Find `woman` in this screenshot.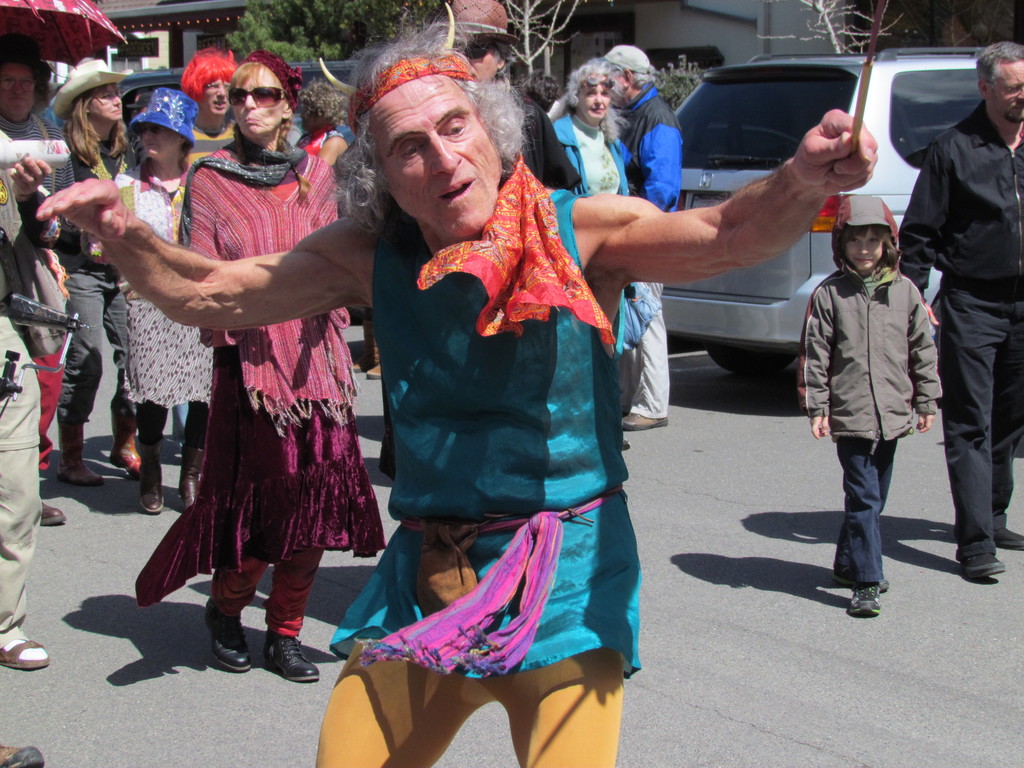
The bounding box for `woman` is bbox(51, 61, 147, 480).
